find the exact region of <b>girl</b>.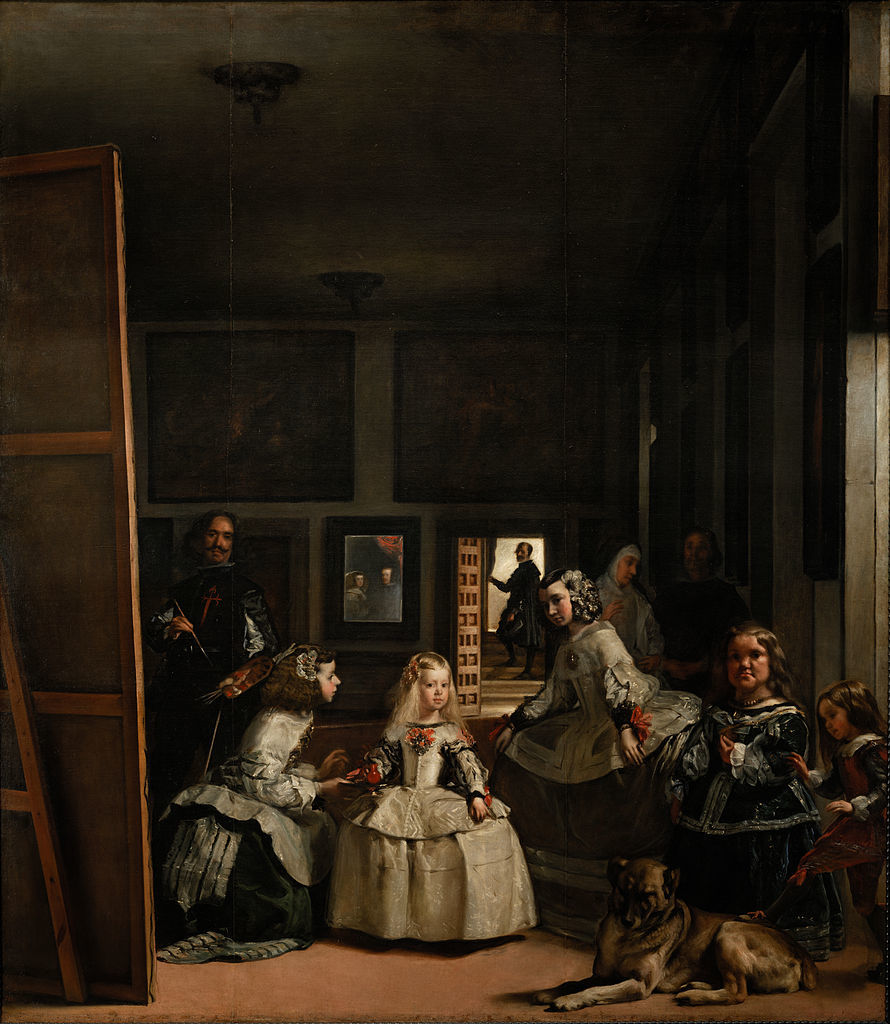
Exact region: bbox(325, 653, 538, 946).
